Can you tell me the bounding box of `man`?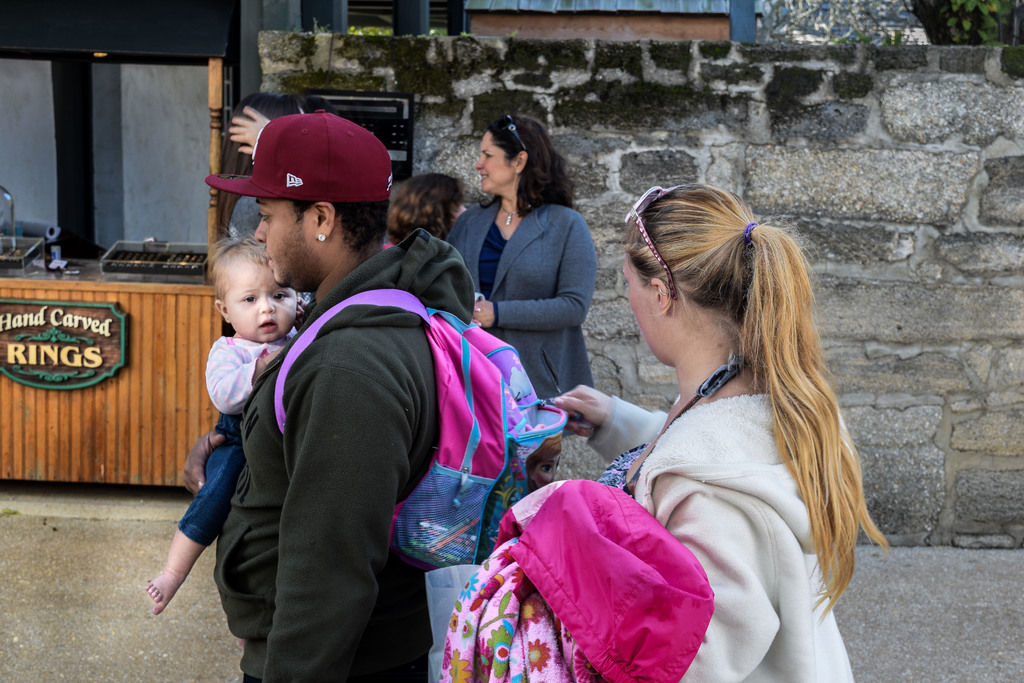
215/113/438/682.
